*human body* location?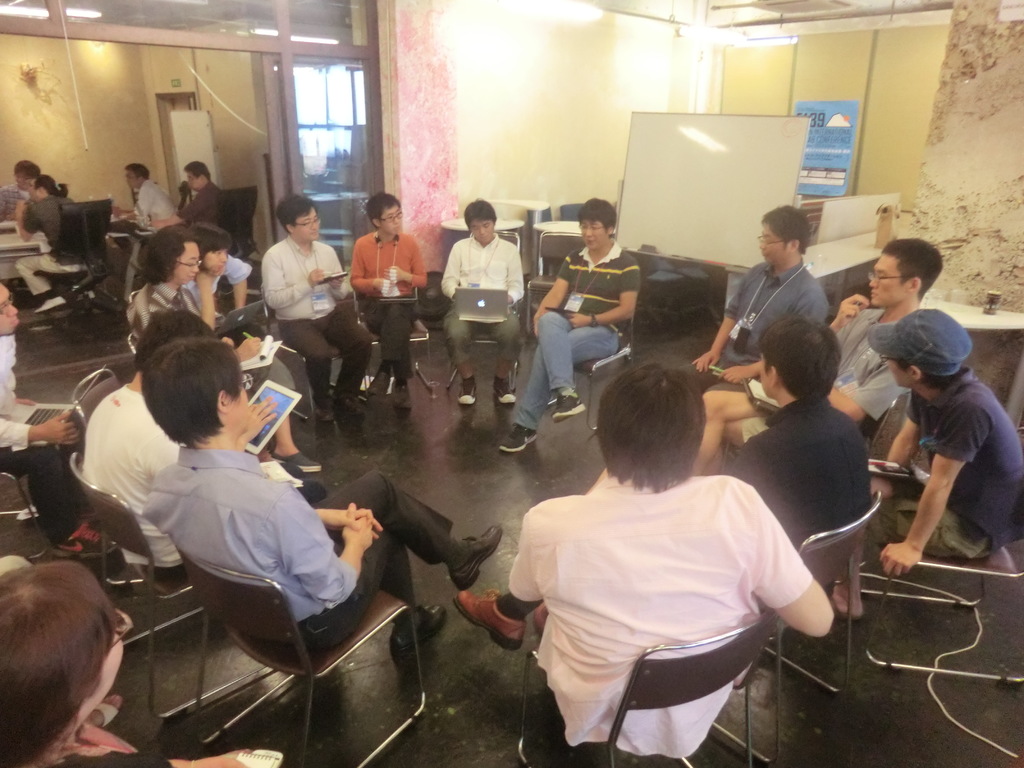
left=258, top=239, right=372, bottom=428
